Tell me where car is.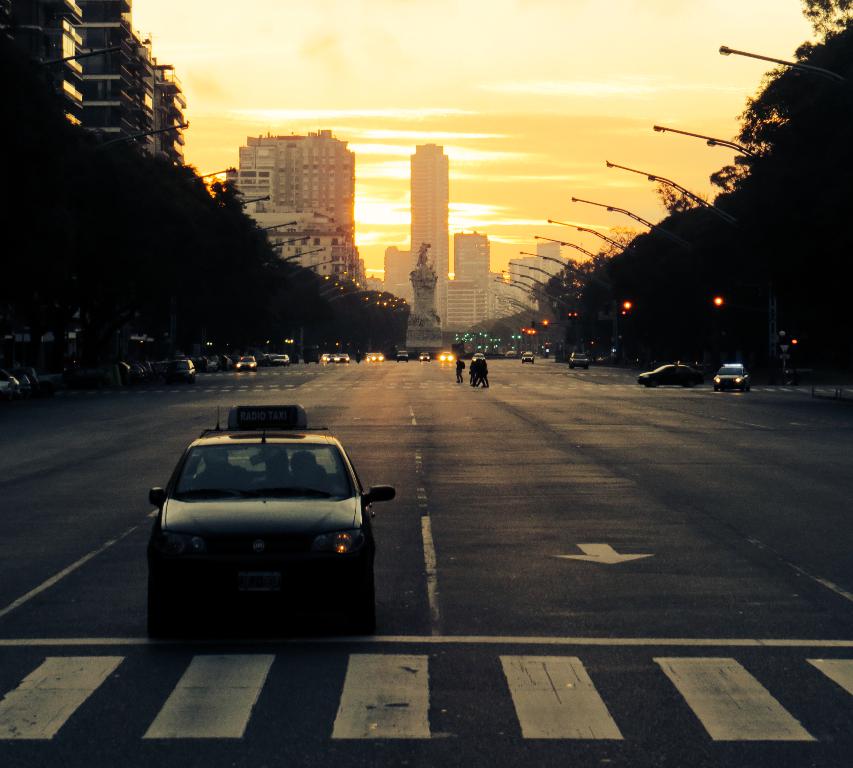
car is at [392, 350, 411, 363].
